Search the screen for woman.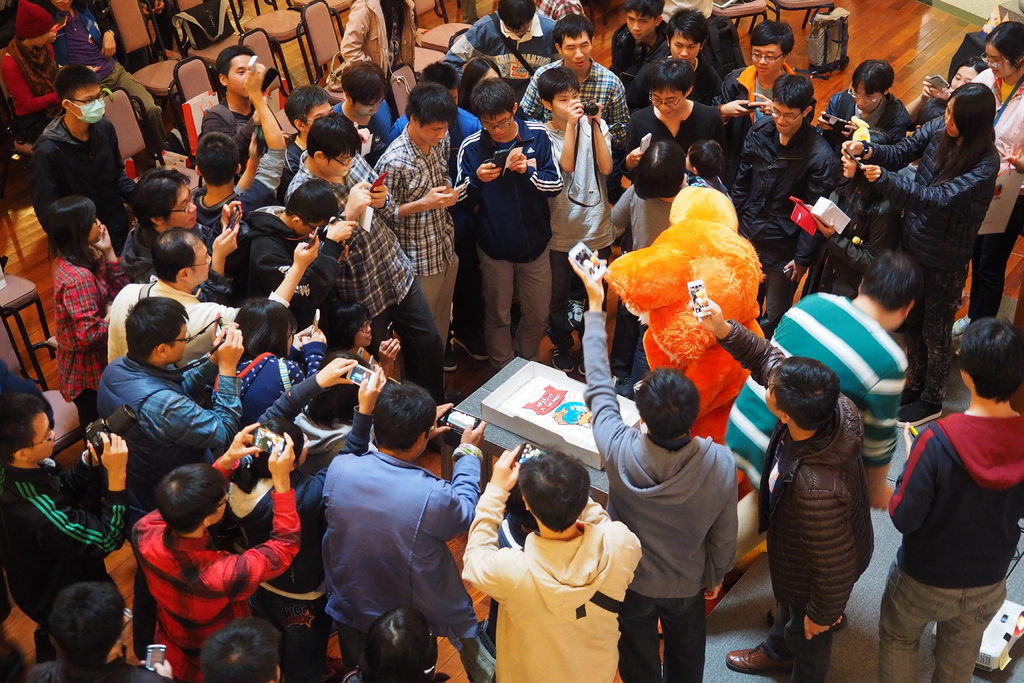
Found at rect(331, 298, 401, 379).
